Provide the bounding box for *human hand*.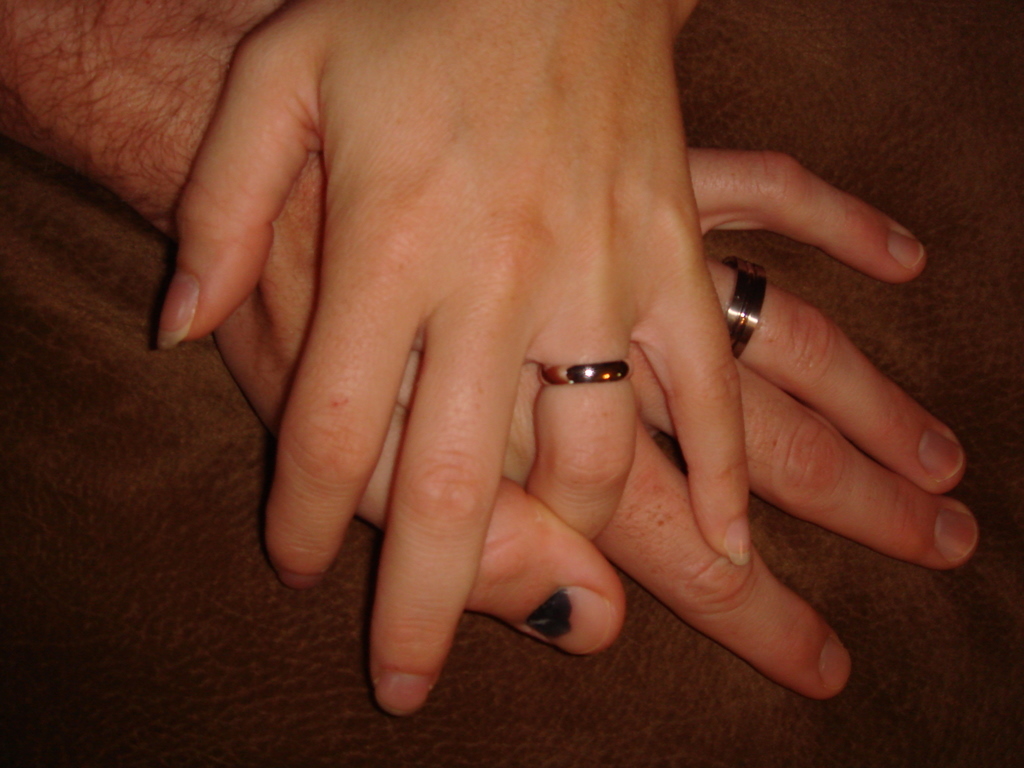
[x1=214, y1=144, x2=981, y2=703].
